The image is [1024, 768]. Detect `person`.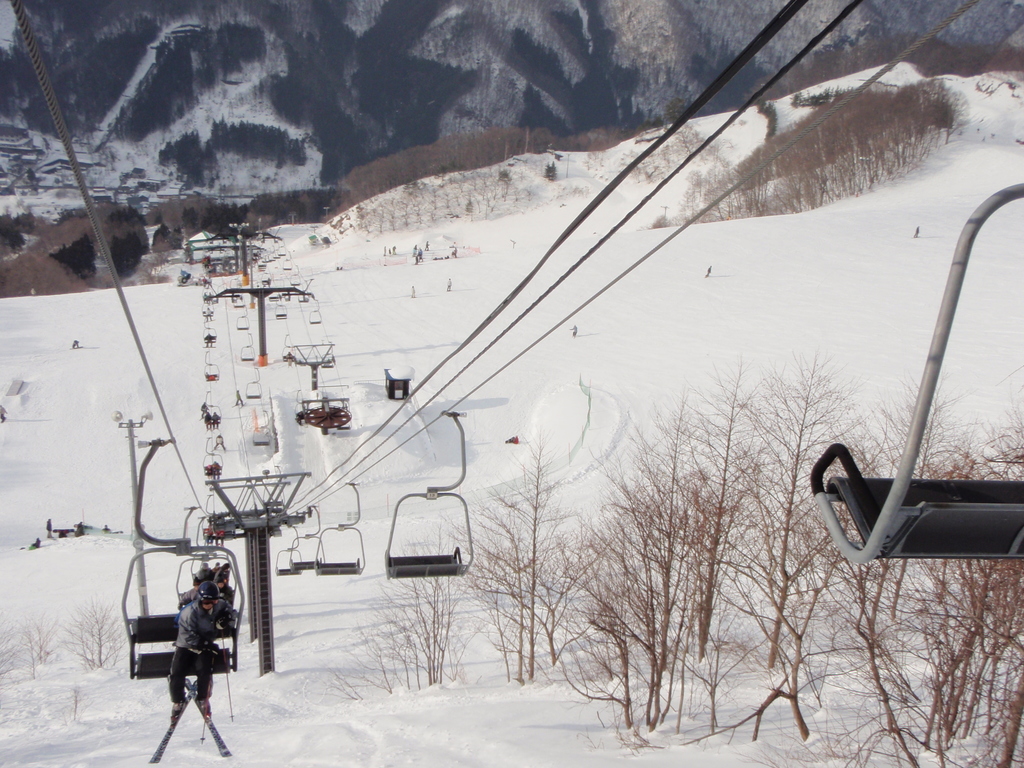
Detection: bbox(205, 332, 212, 348).
